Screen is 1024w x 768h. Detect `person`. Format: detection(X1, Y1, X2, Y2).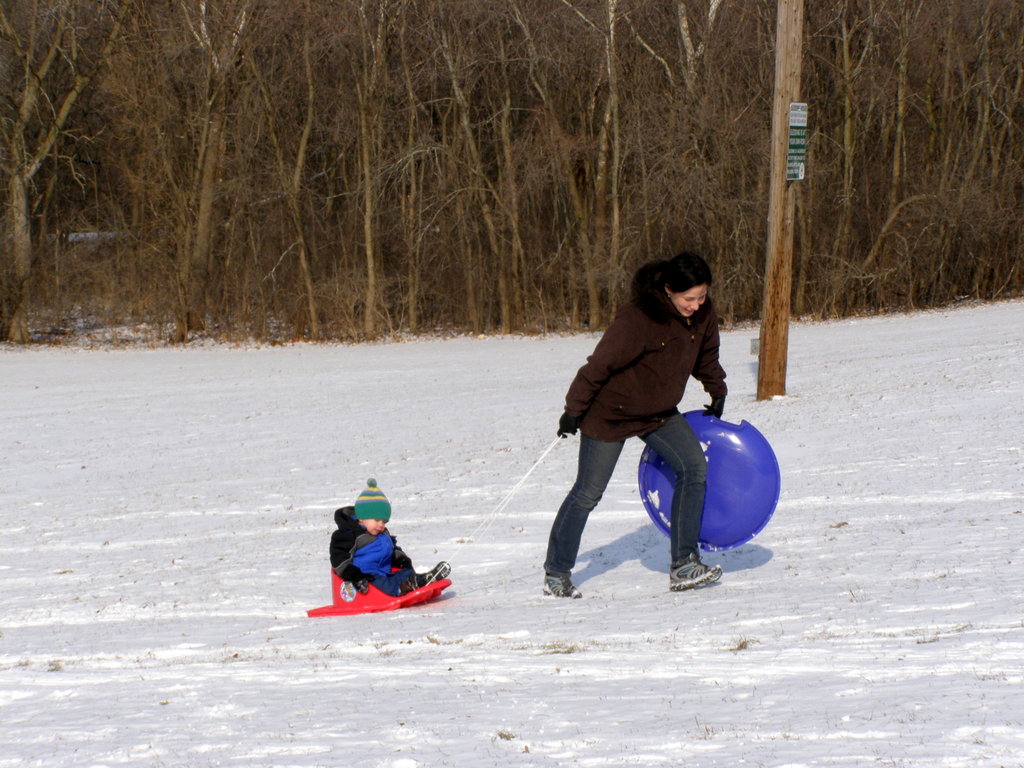
detection(542, 250, 727, 598).
